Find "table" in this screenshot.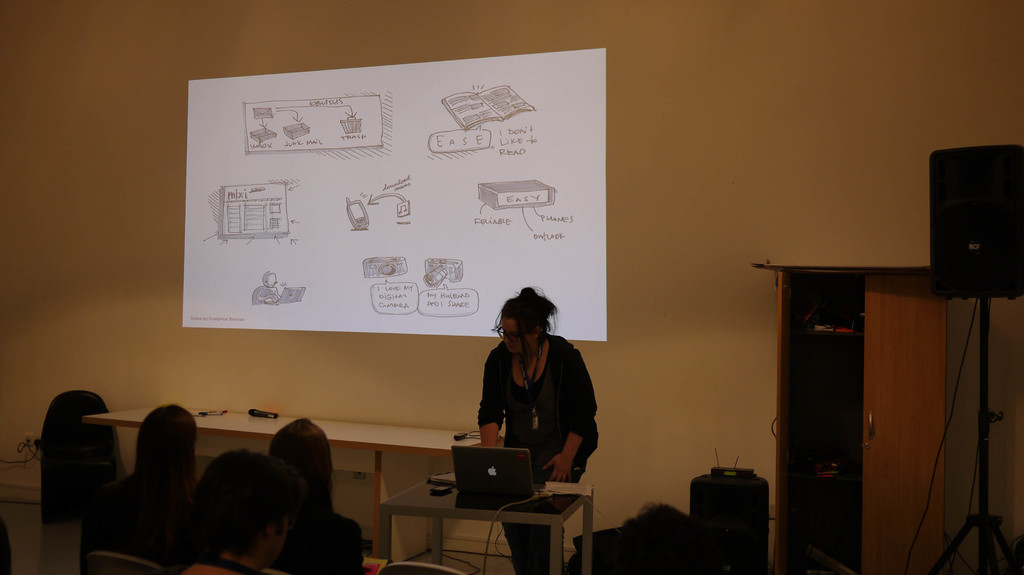
The bounding box for "table" is x1=361, y1=454, x2=591, y2=552.
